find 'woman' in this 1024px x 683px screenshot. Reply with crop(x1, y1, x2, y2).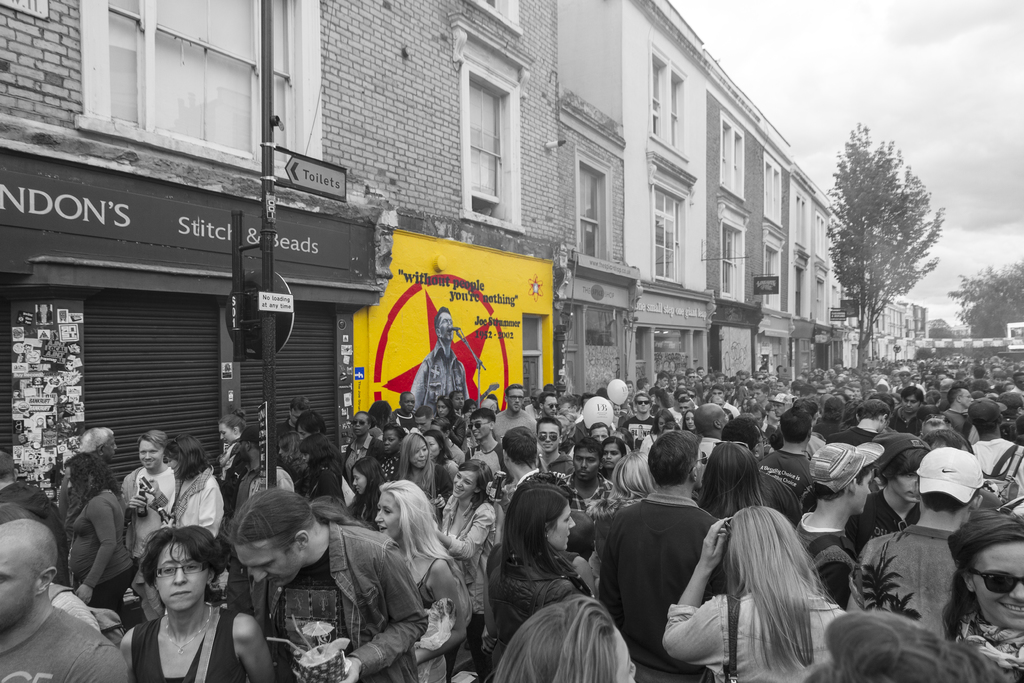
crop(213, 409, 252, 492).
